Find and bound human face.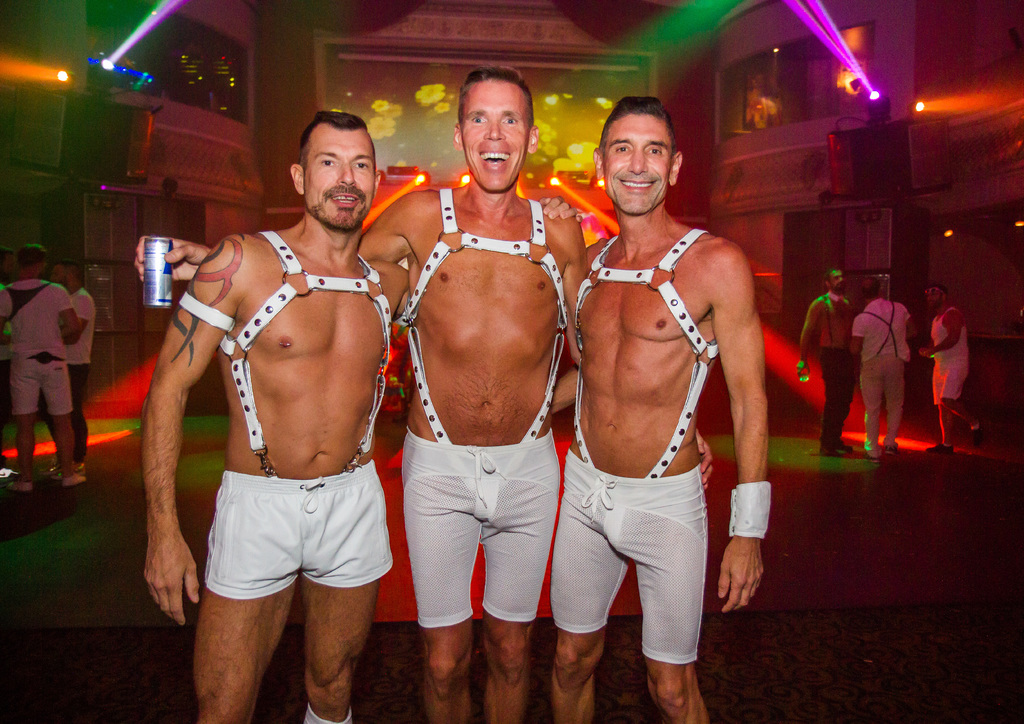
Bound: detection(600, 112, 673, 215).
